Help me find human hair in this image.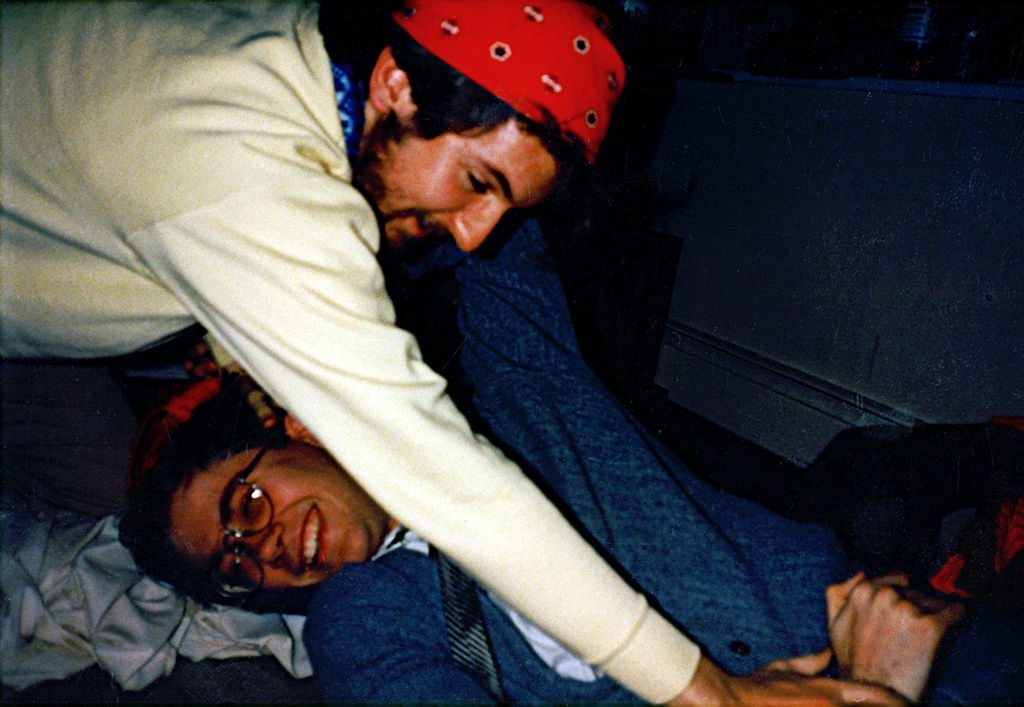
Found it: (left=362, top=21, right=554, bottom=139).
